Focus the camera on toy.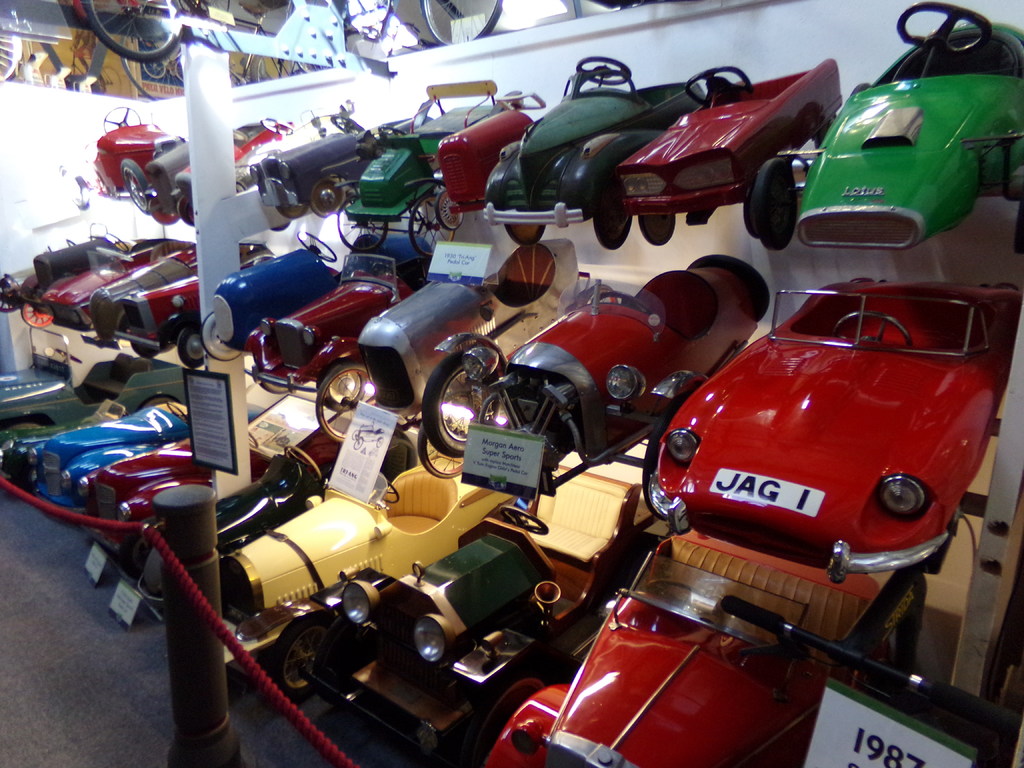
Focus region: select_region(479, 252, 772, 518).
